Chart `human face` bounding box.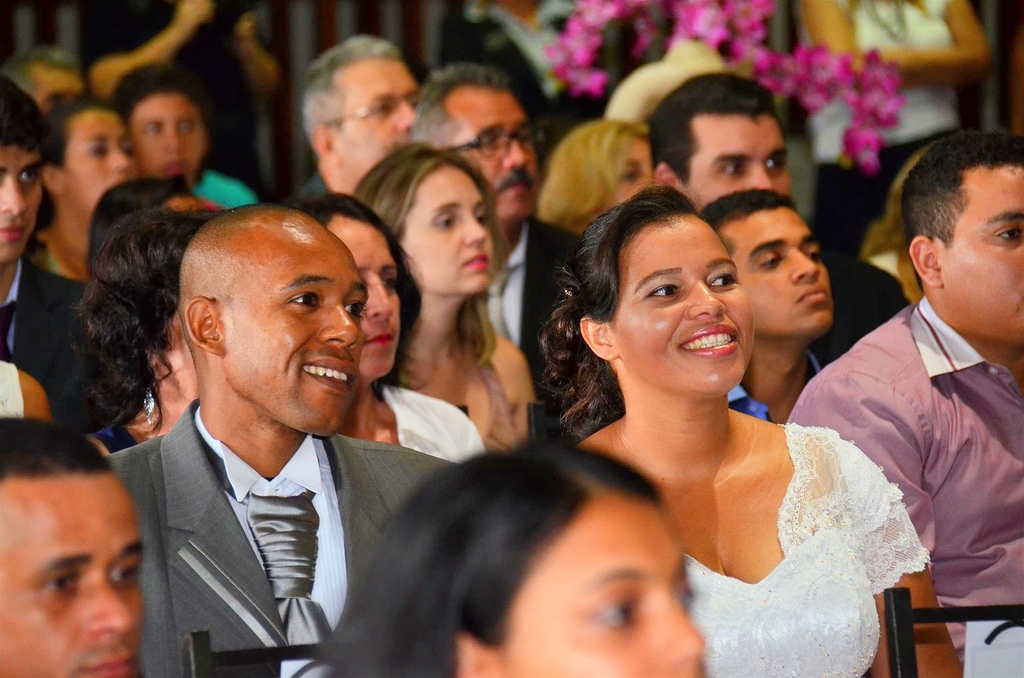
Charted: {"x1": 223, "y1": 232, "x2": 363, "y2": 433}.
